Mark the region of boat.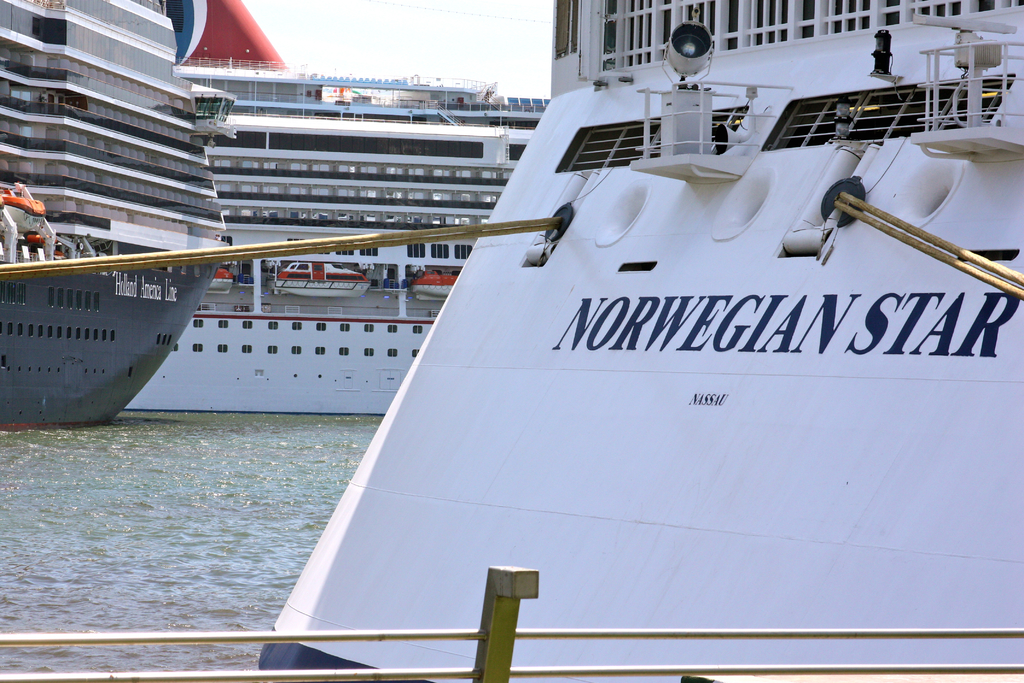
Region: (left=192, top=0, right=1023, bottom=666).
